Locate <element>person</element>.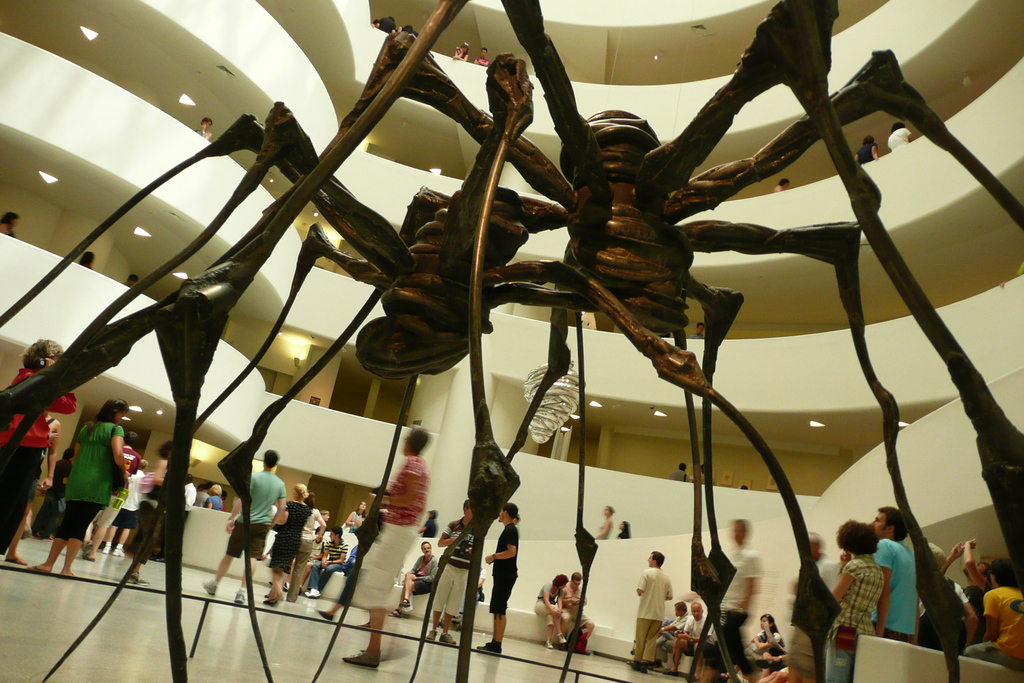
Bounding box: 317 525 342 587.
